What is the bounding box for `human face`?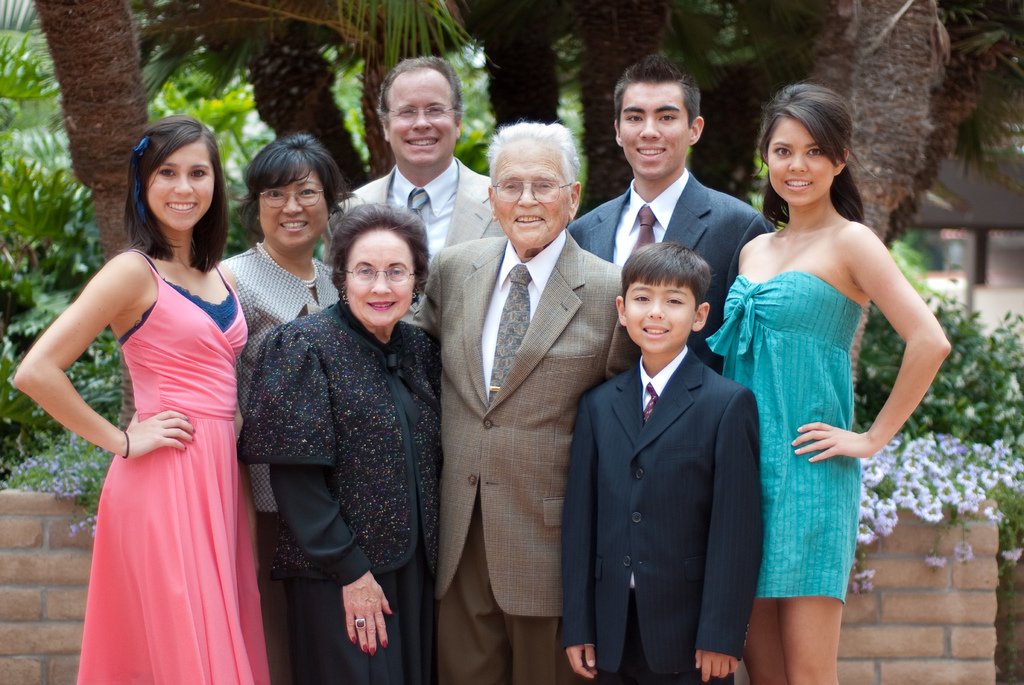
detection(343, 226, 416, 326).
